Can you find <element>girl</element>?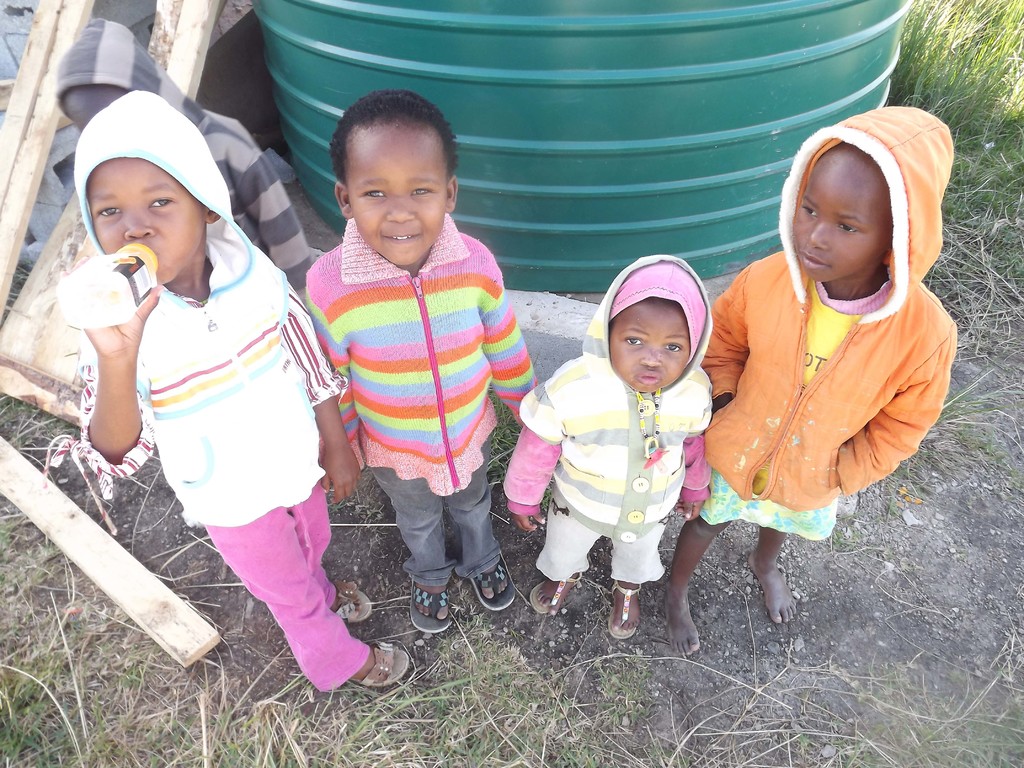
Yes, bounding box: 685:93:966:618.
